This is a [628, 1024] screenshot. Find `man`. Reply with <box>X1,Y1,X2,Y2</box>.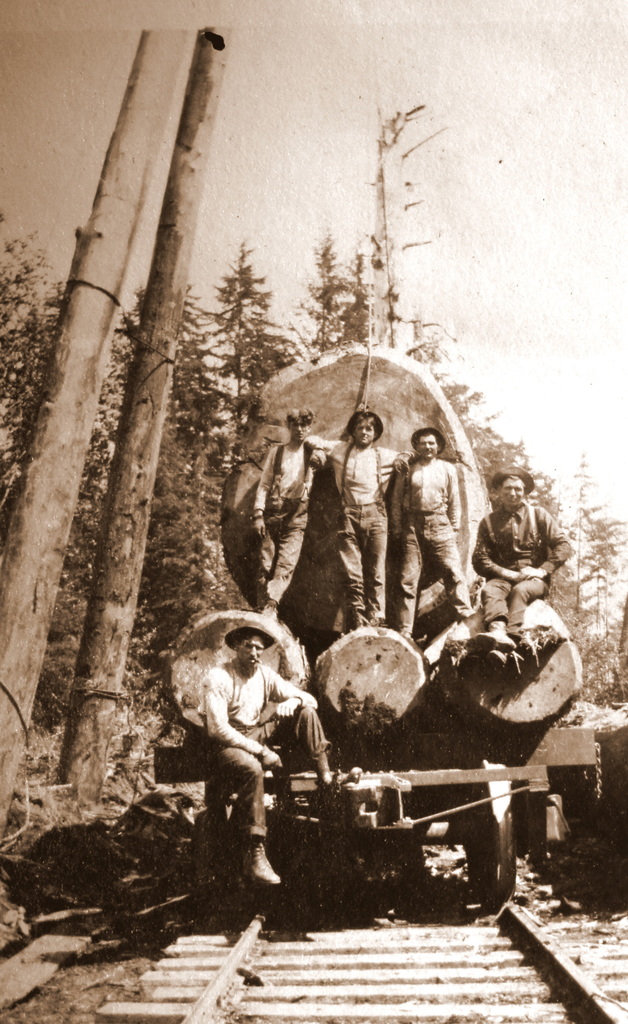
<box>163,620,334,902</box>.
